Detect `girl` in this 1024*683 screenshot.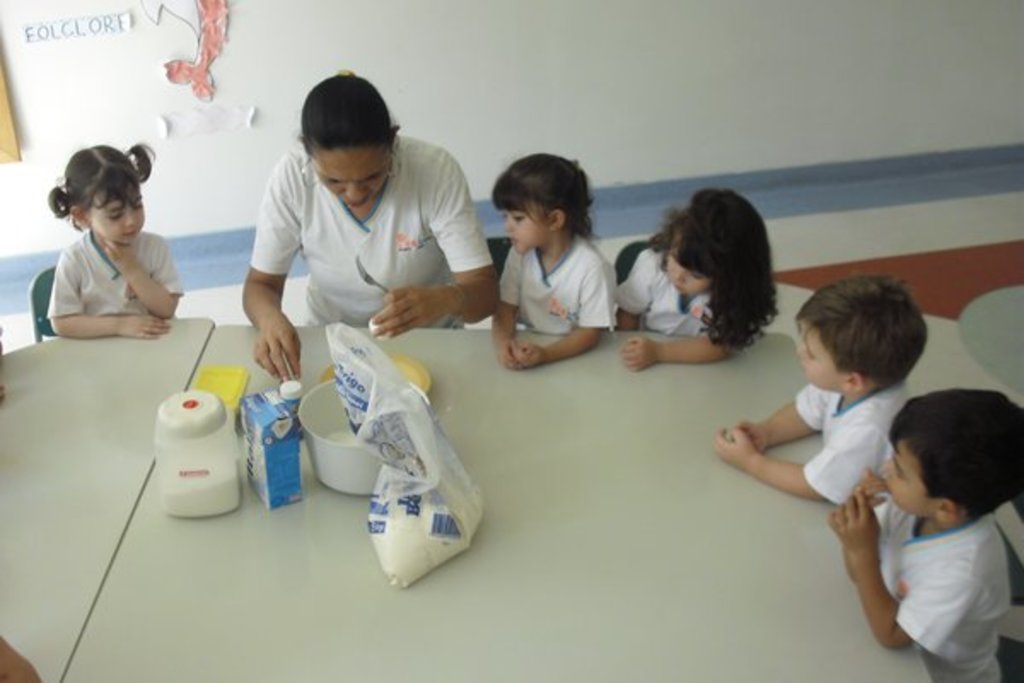
Detection: box=[46, 143, 184, 343].
